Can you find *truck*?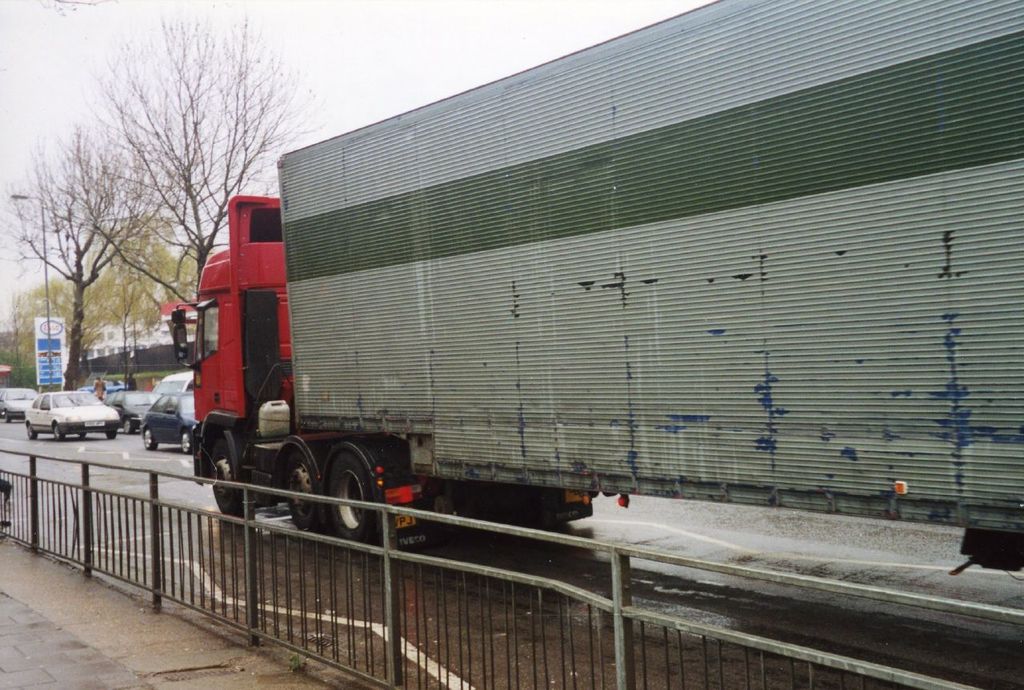
Yes, bounding box: {"left": 136, "top": 45, "right": 985, "bottom": 581}.
